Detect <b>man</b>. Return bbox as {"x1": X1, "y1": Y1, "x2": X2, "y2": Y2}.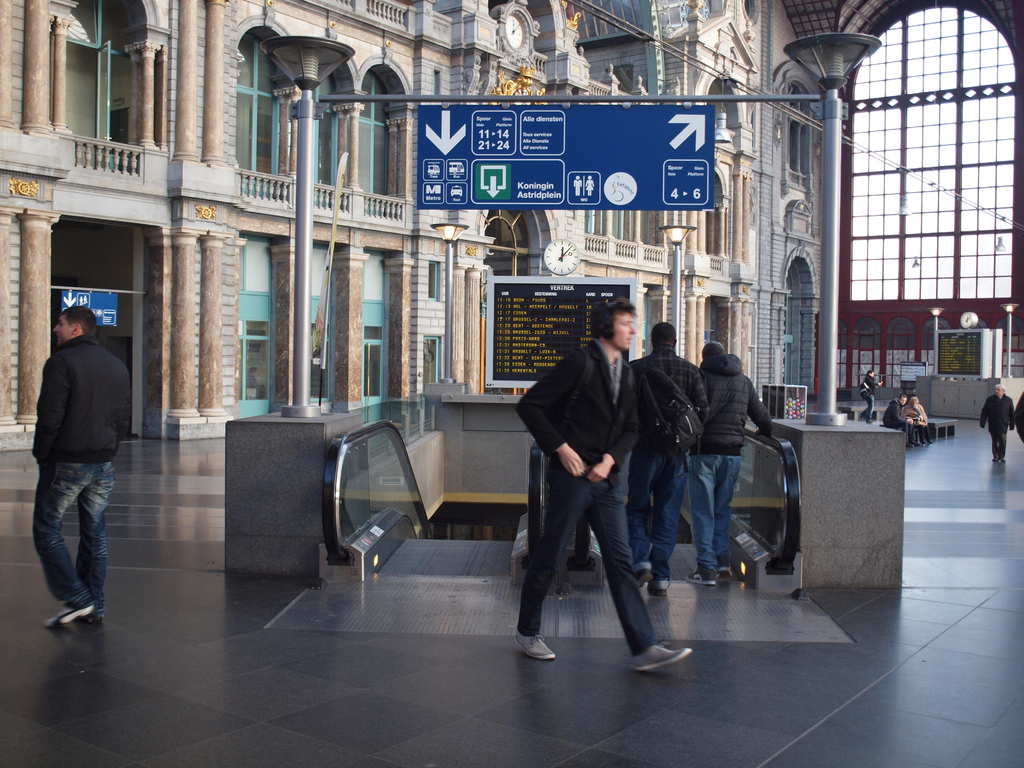
{"x1": 503, "y1": 302, "x2": 676, "y2": 669}.
